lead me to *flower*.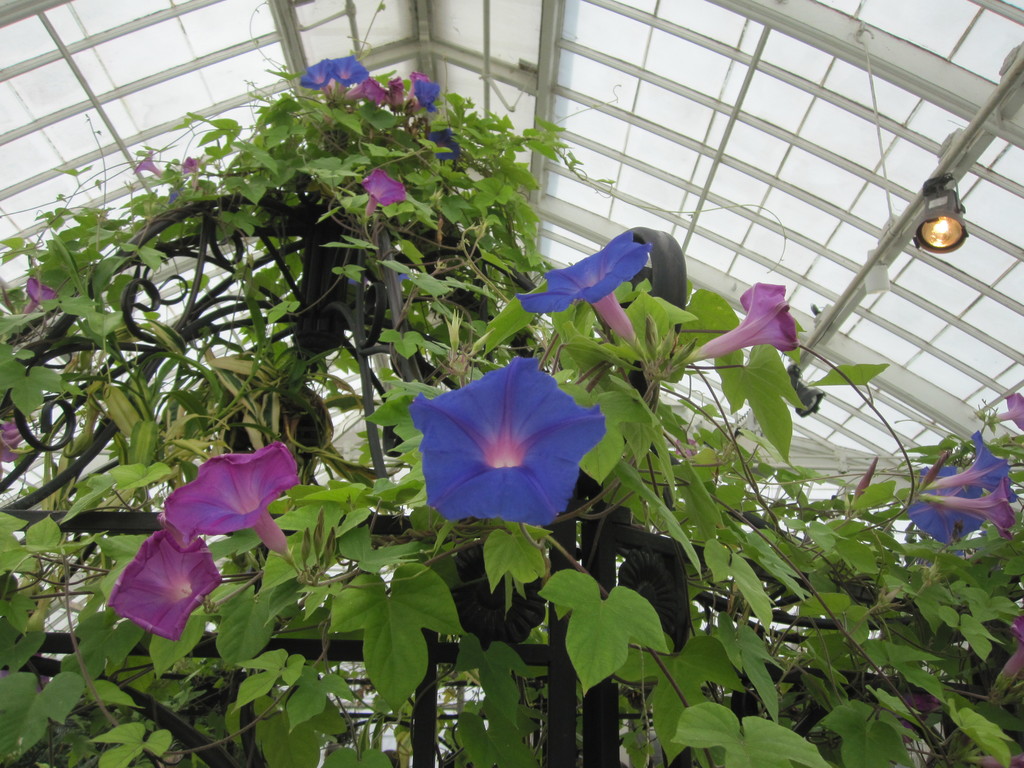
Lead to {"left": 404, "top": 374, "right": 591, "bottom": 527}.
